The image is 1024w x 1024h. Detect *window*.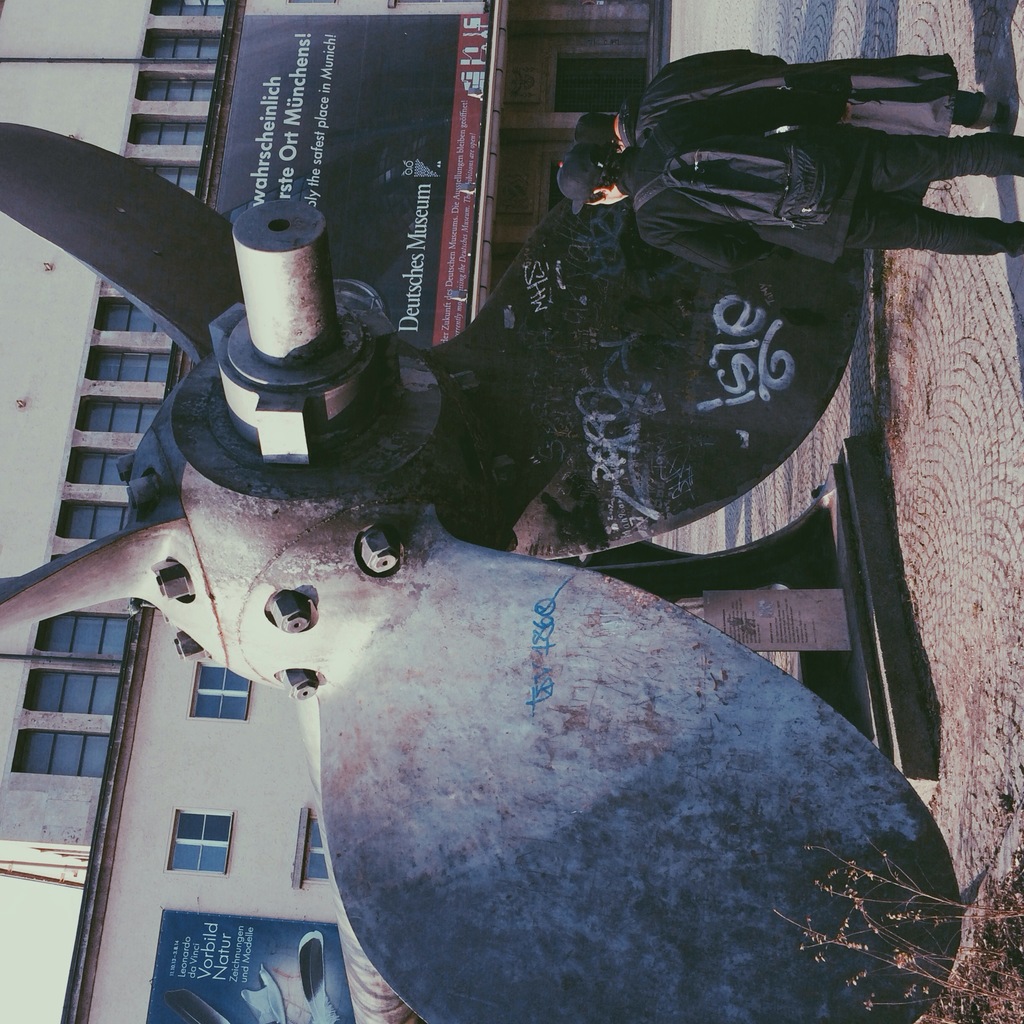
Detection: l=172, t=815, r=236, b=881.
